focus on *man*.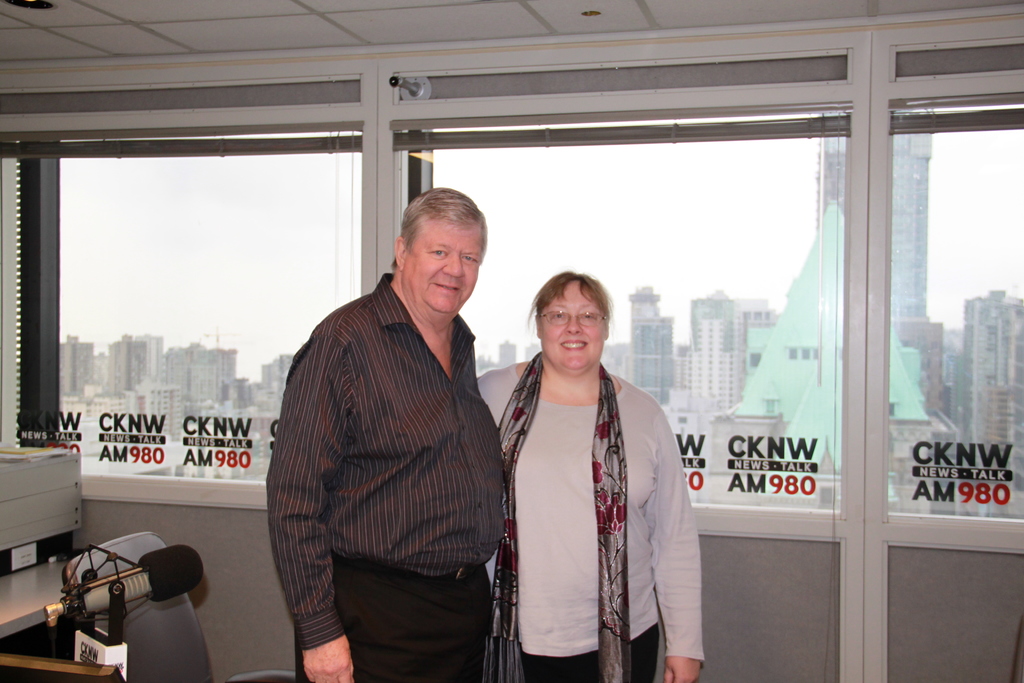
Focused at bbox=[265, 169, 528, 682].
